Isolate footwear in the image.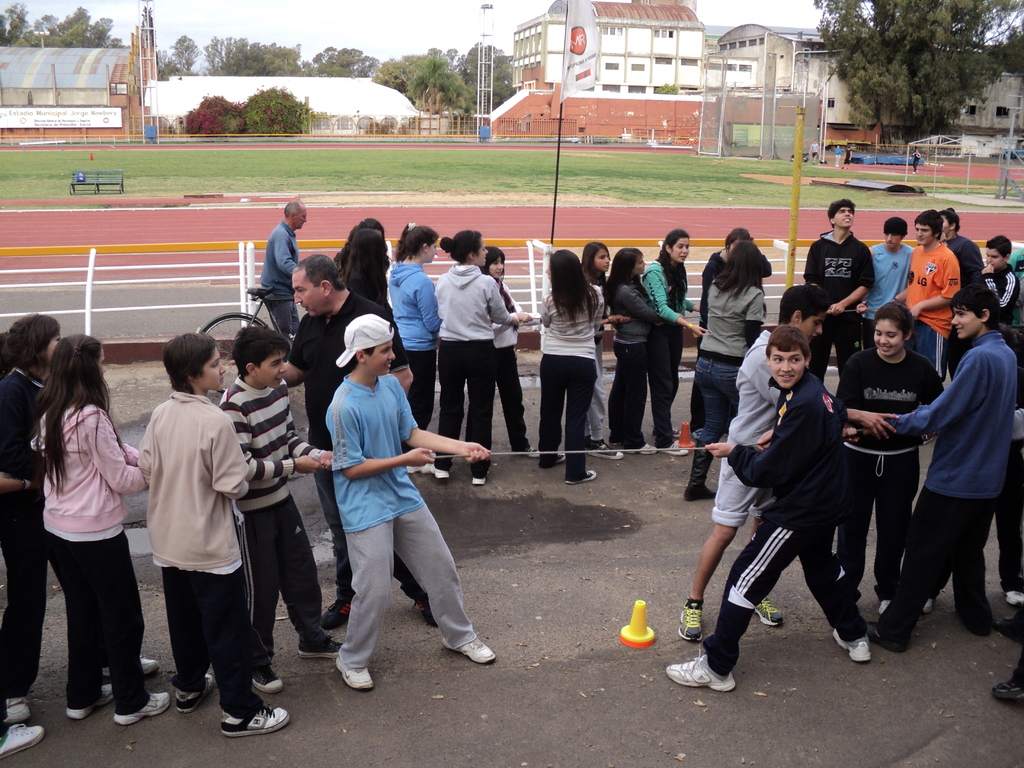
Isolated region: left=67, top=680, right=115, bottom=717.
